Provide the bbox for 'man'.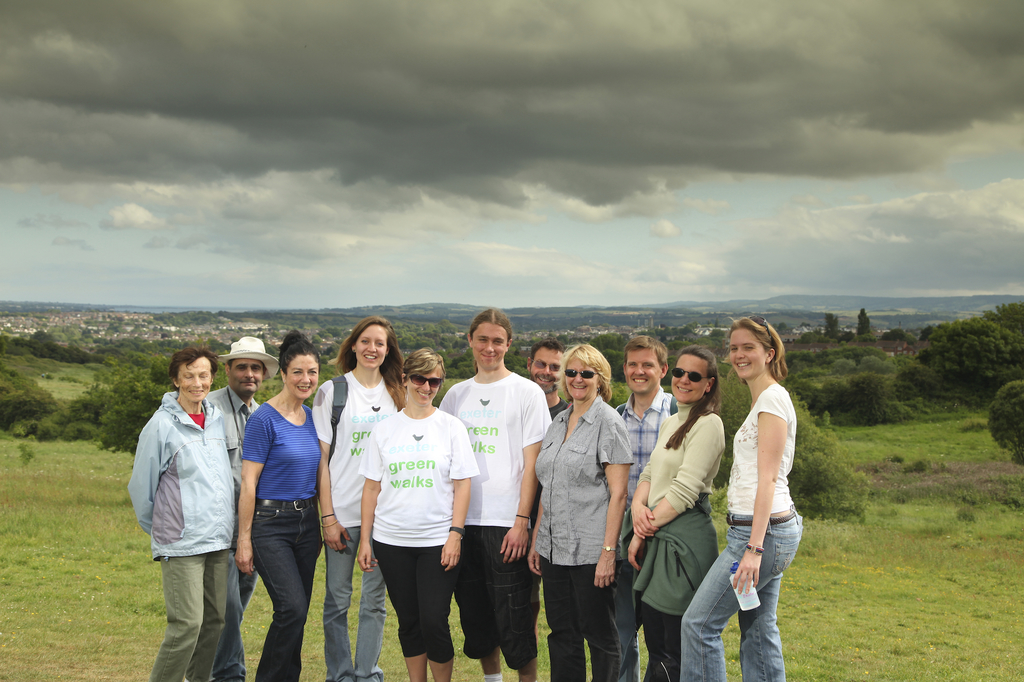
Rect(202, 337, 276, 681).
